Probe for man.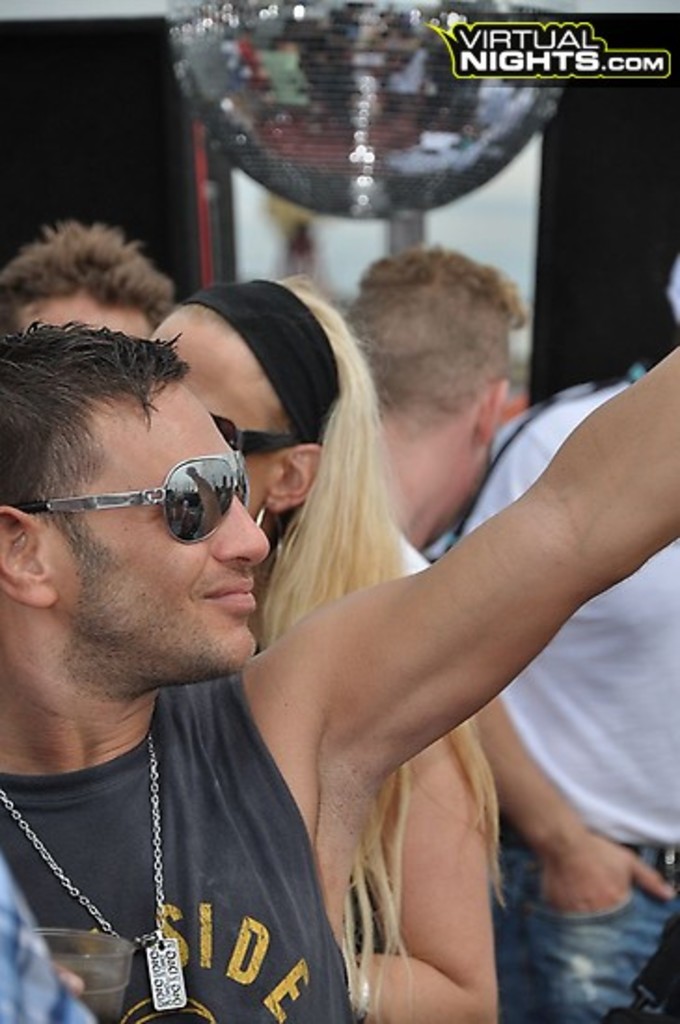
Probe result: 341 240 524 577.
